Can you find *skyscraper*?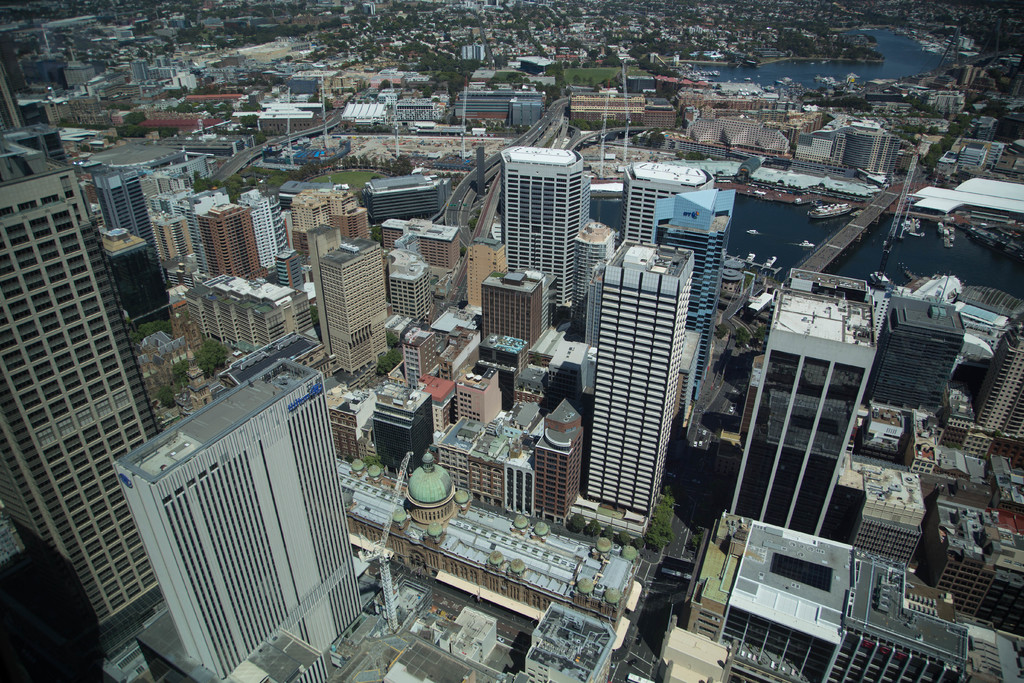
Yes, bounding box: pyautogui.locateOnScreen(129, 355, 365, 682).
